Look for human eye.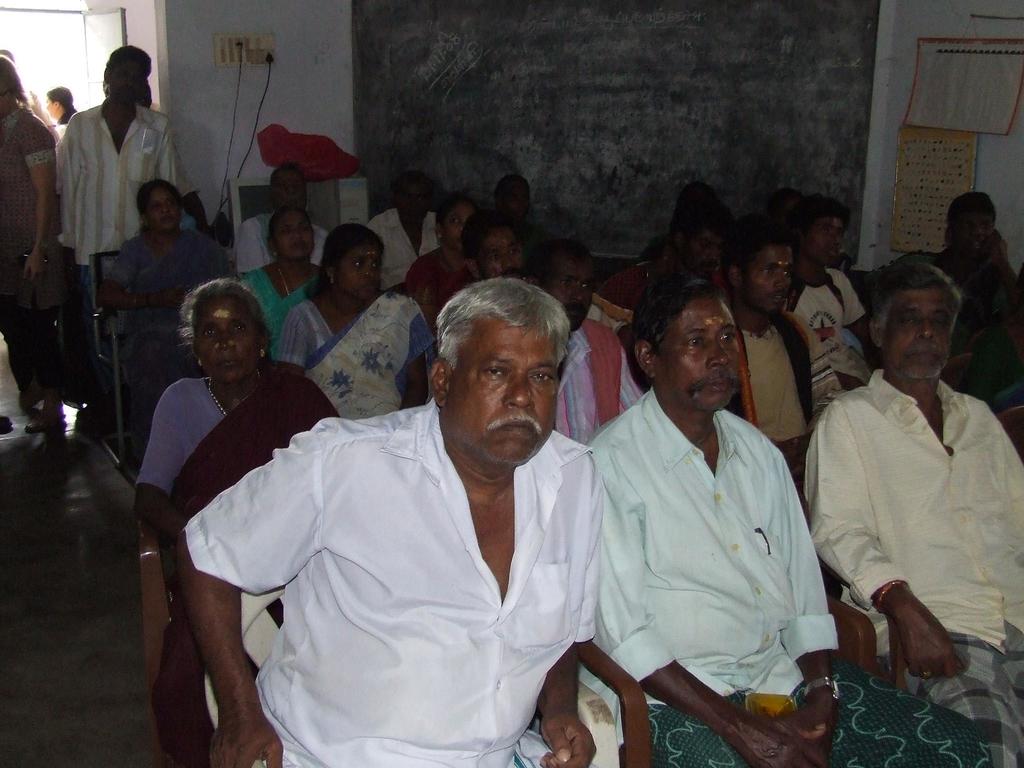
Found: {"left": 301, "top": 224, "right": 310, "bottom": 230}.
